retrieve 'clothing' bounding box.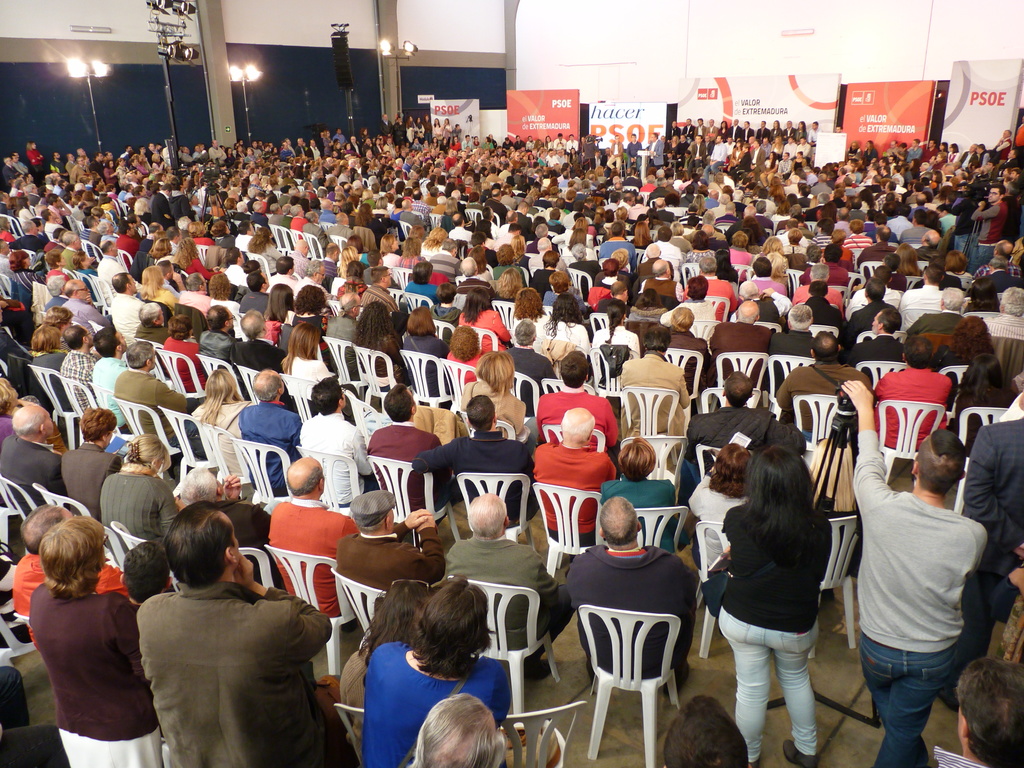
Bounding box: <region>255, 246, 285, 267</region>.
